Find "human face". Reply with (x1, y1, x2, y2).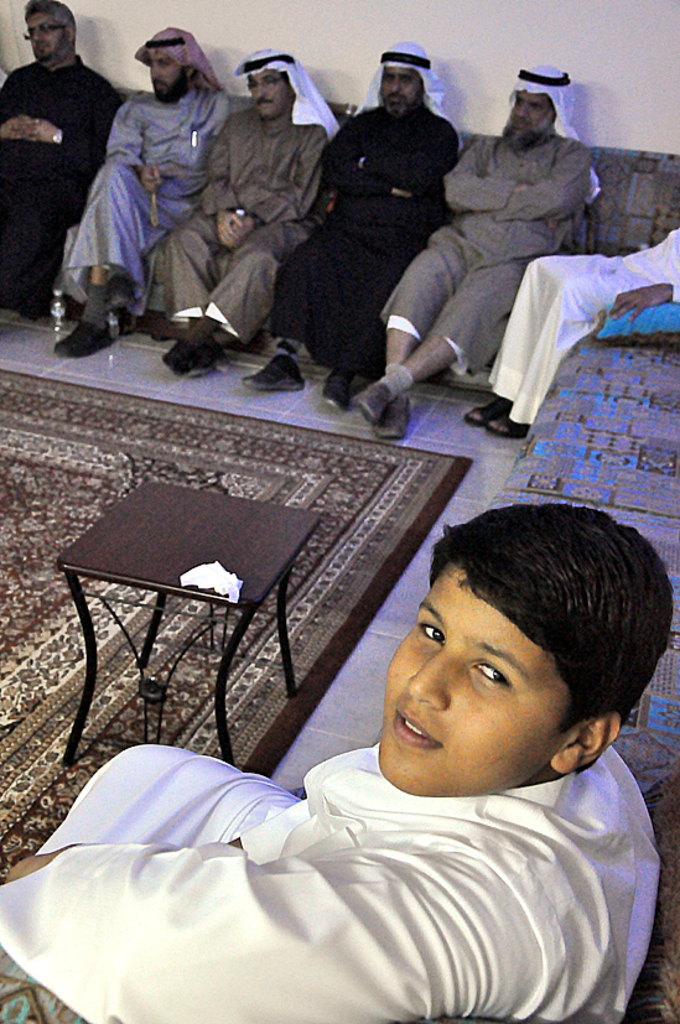
(26, 14, 63, 59).
